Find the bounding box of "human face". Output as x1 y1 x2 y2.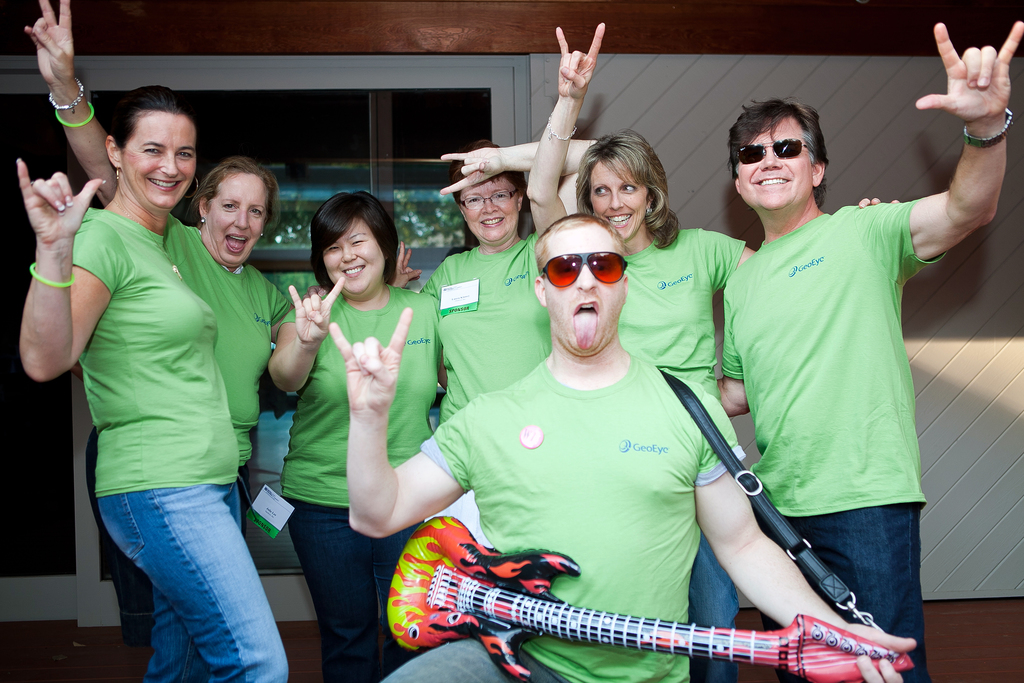
118 113 200 213.
